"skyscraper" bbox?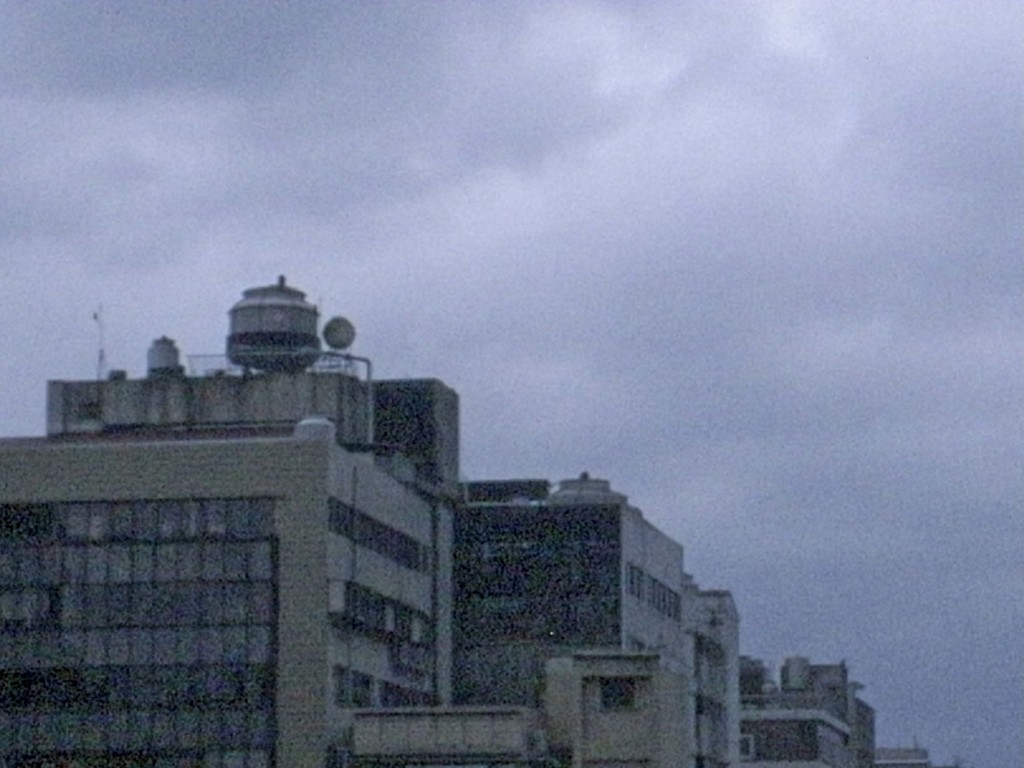
locate(0, 278, 461, 767)
